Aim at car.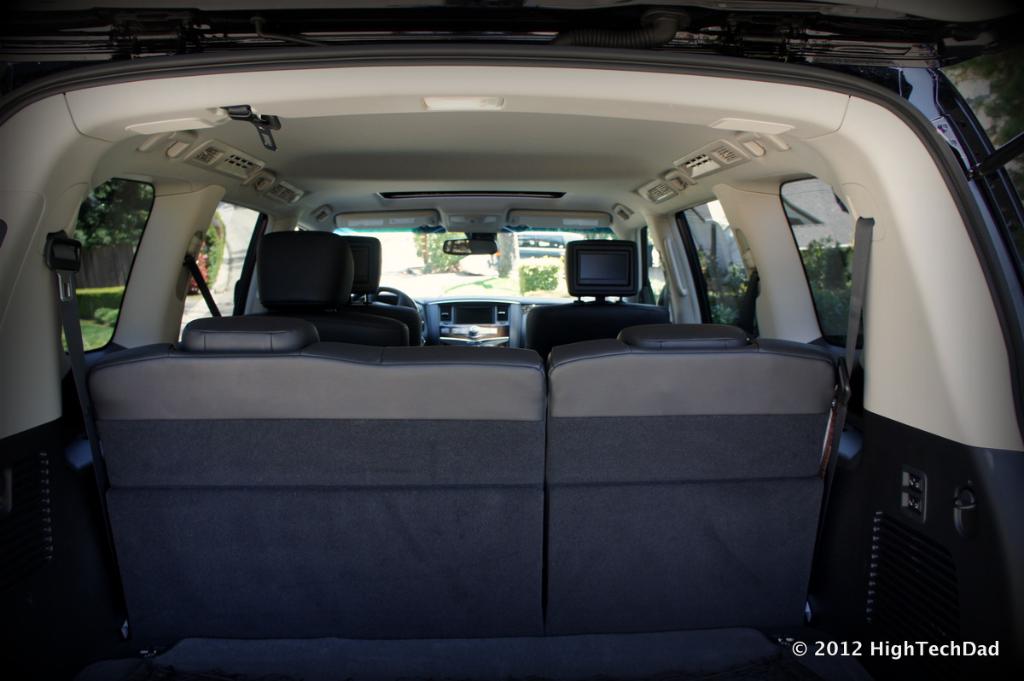
Aimed at detection(0, 0, 1023, 680).
